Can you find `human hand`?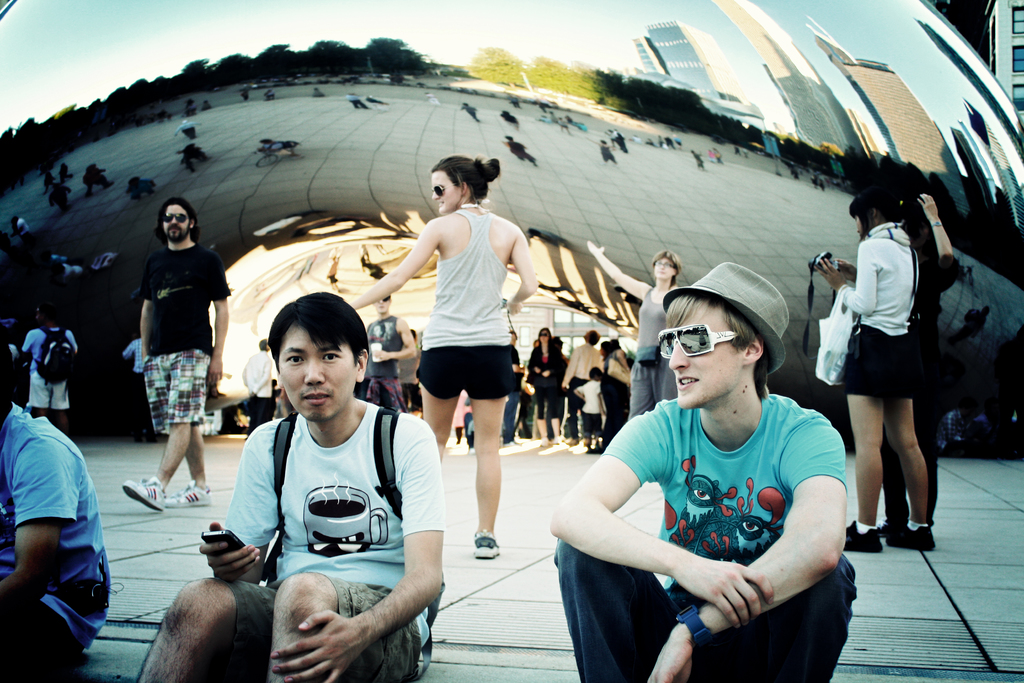
Yes, bounding box: (542, 367, 552, 379).
